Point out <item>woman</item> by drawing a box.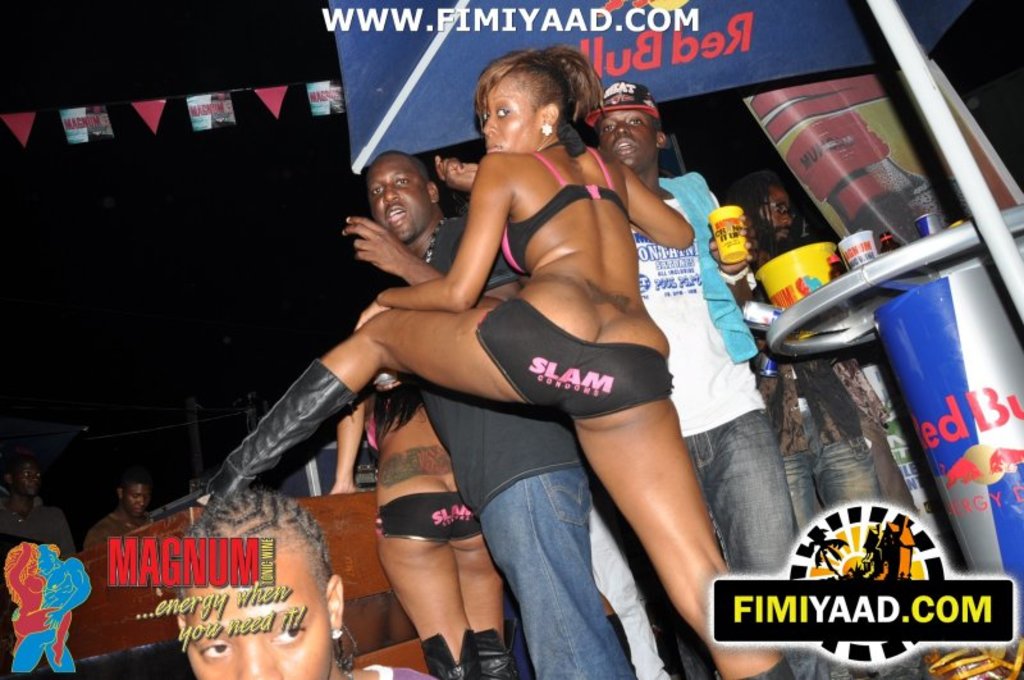
Rect(301, 86, 755, 679).
